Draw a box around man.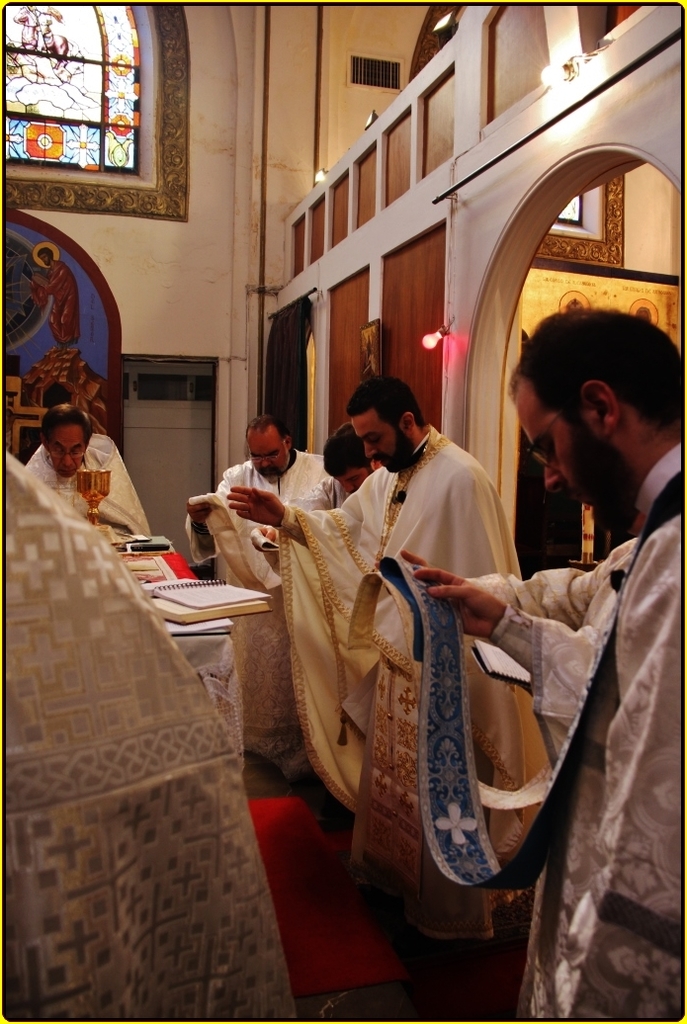
pyautogui.locateOnScreen(187, 418, 357, 769).
